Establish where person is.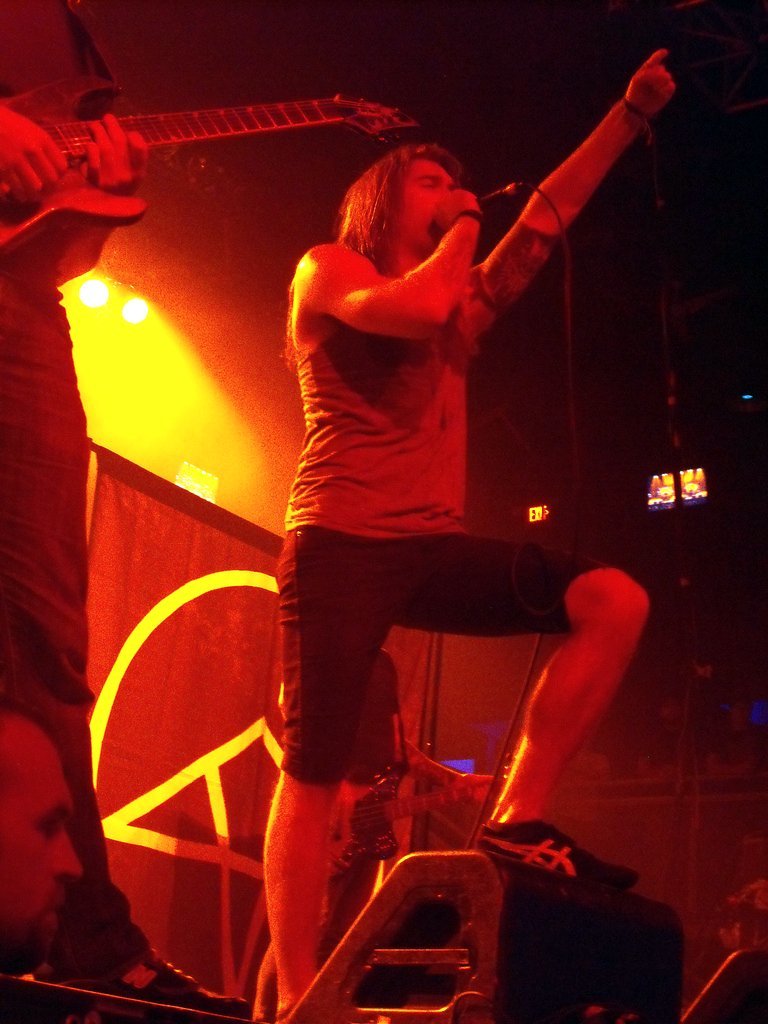
Established at 0/704/91/980.
